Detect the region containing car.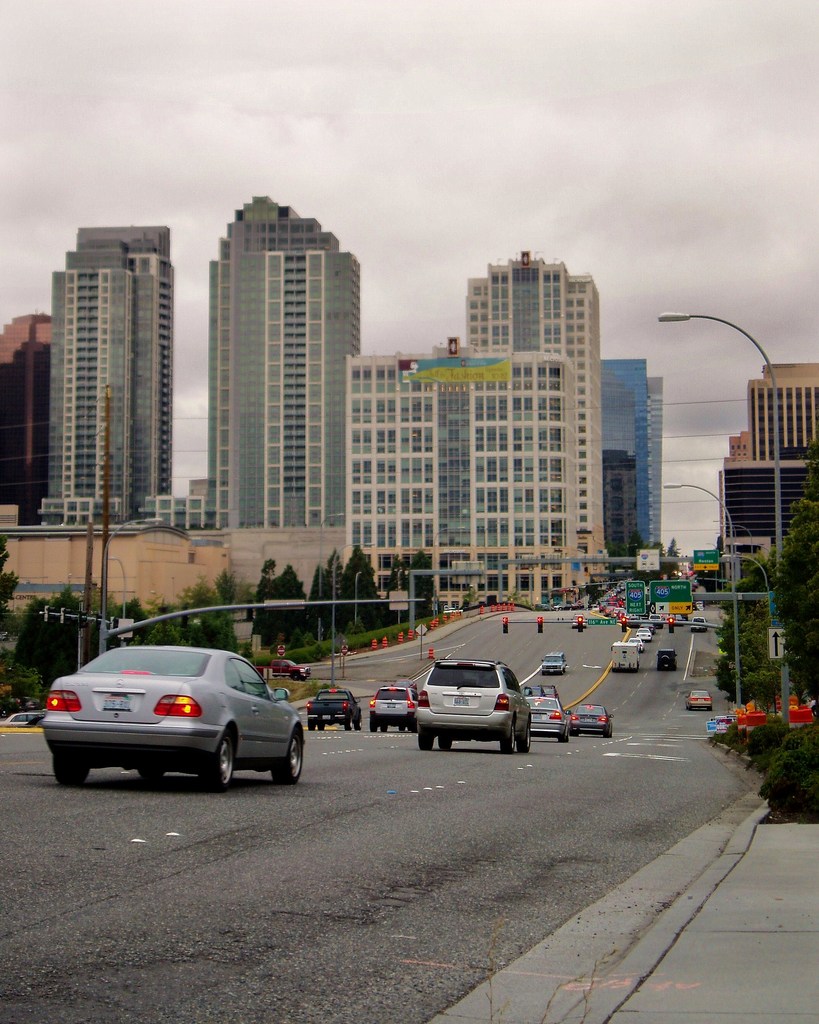
[x1=657, y1=648, x2=676, y2=669].
